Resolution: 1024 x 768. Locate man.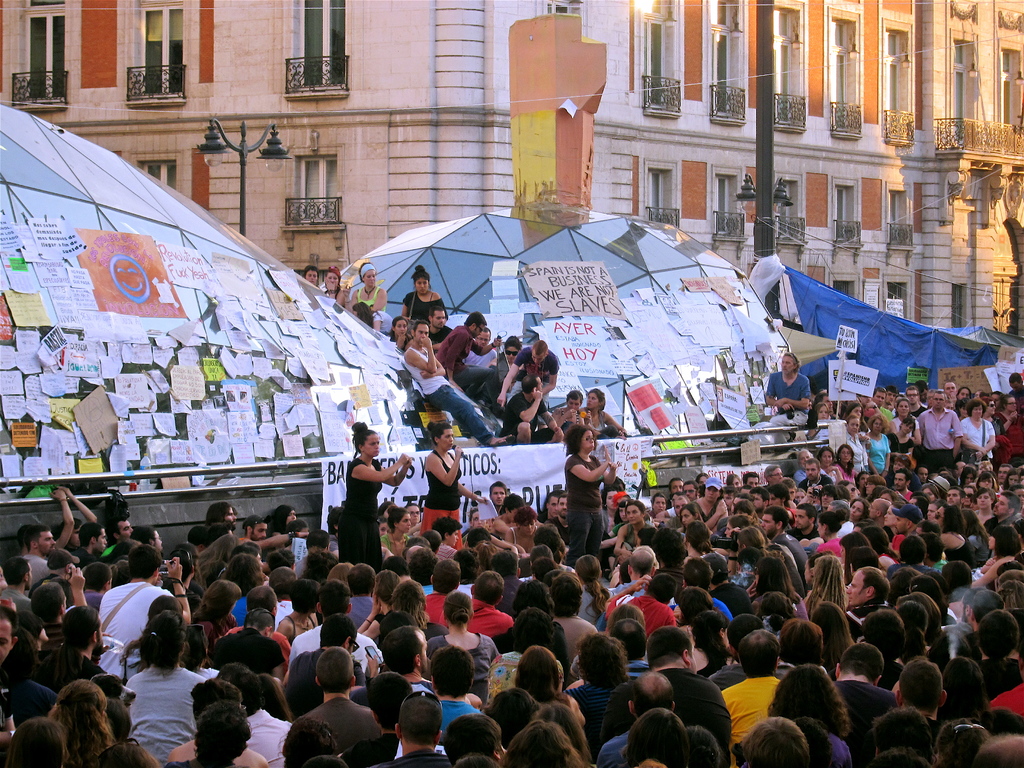
x1=468 y1=570 x2=514 y2=641.
